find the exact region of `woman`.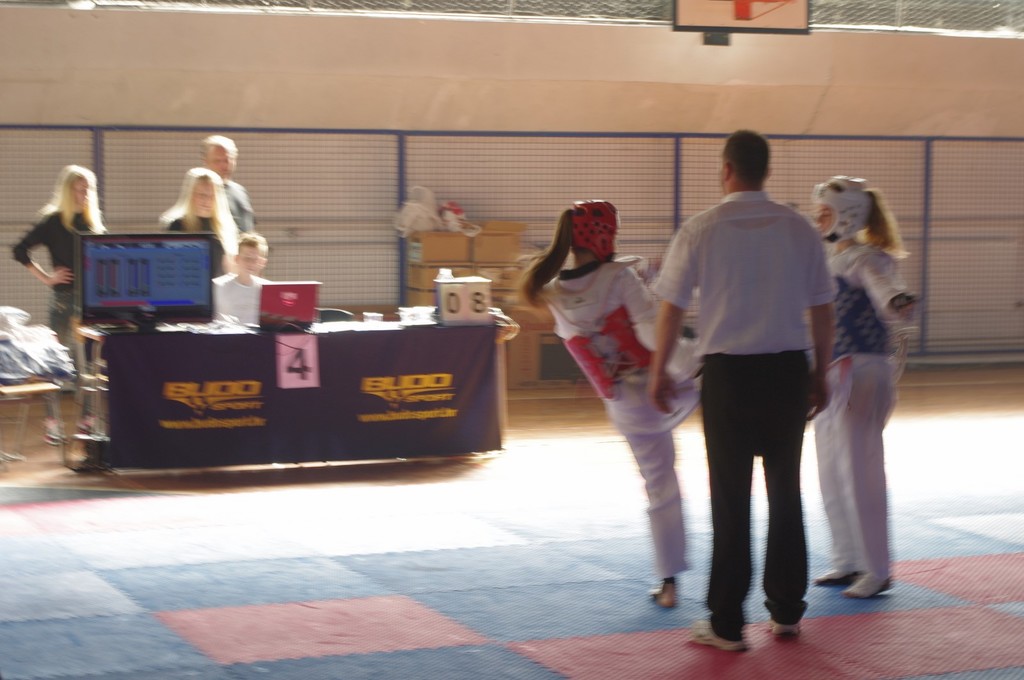
Exact region: select_region(13, 162, 116, 448).
